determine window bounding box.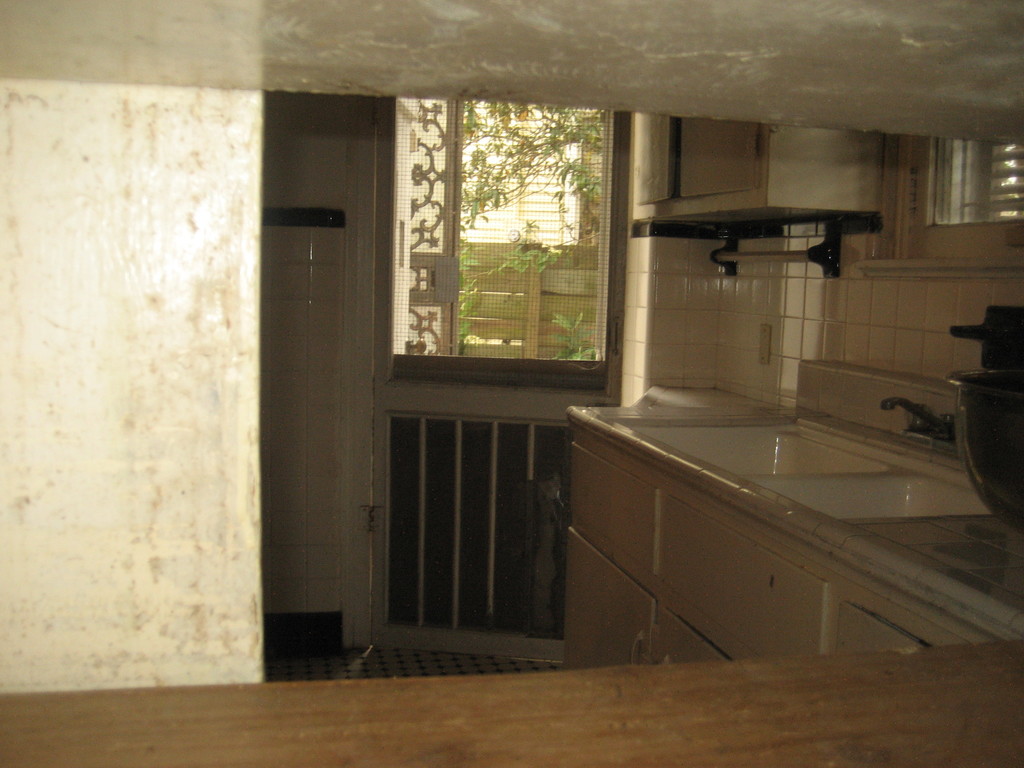
Determined: left=387, top=95, right=621, bottom=385.
